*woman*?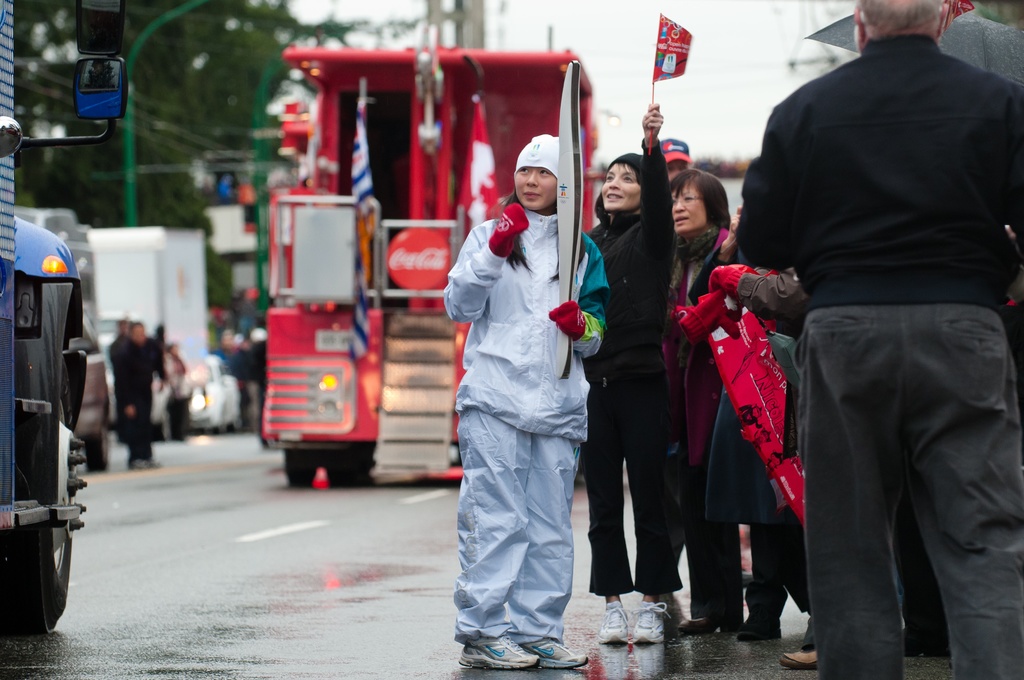
box(669, 162, 748, 634)
